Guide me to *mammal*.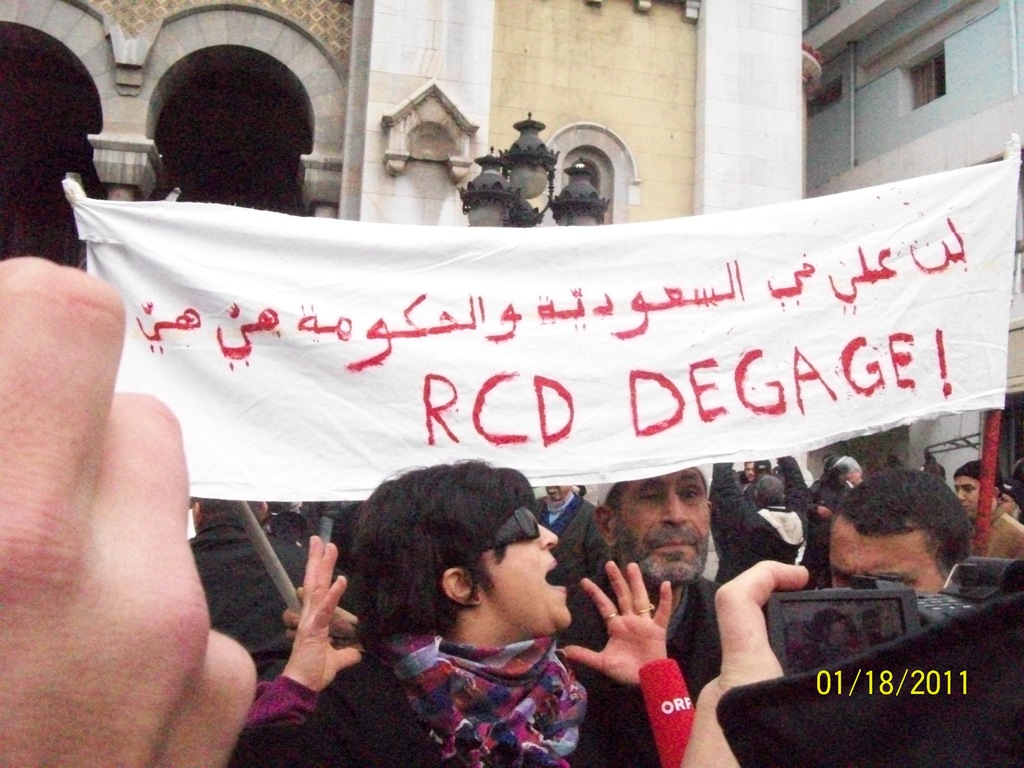
Guidance: l=0, t=252, r=255, b=767.
